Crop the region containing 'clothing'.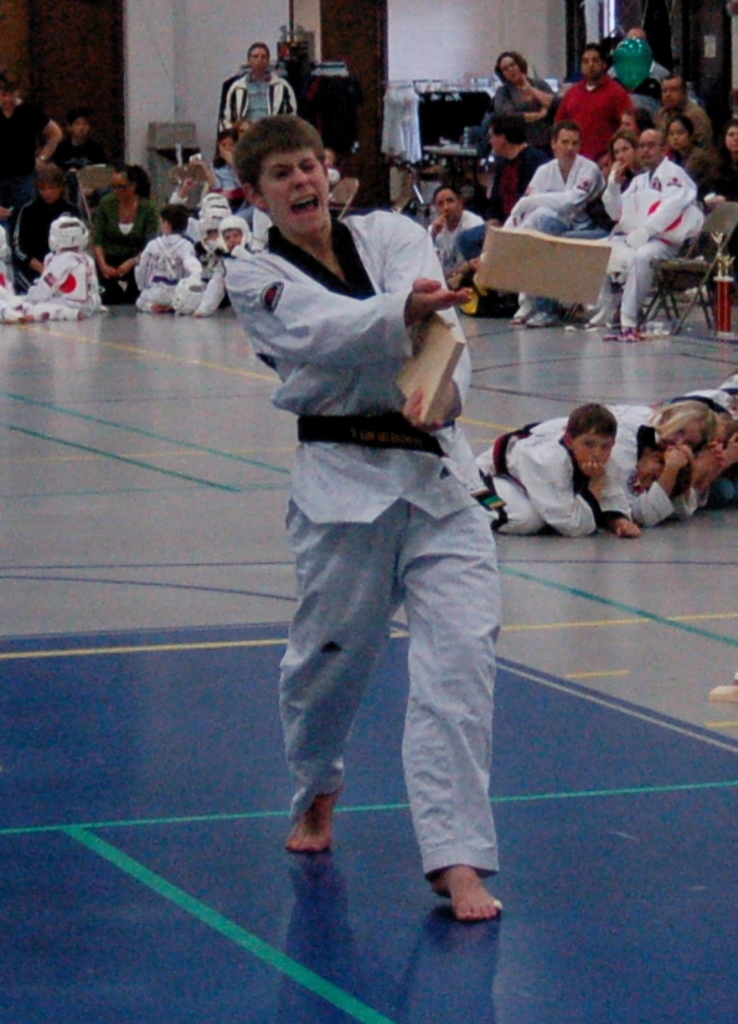
Crop region: {"left": 558, "top": 78, "right": 635, "bottom": 162}.
